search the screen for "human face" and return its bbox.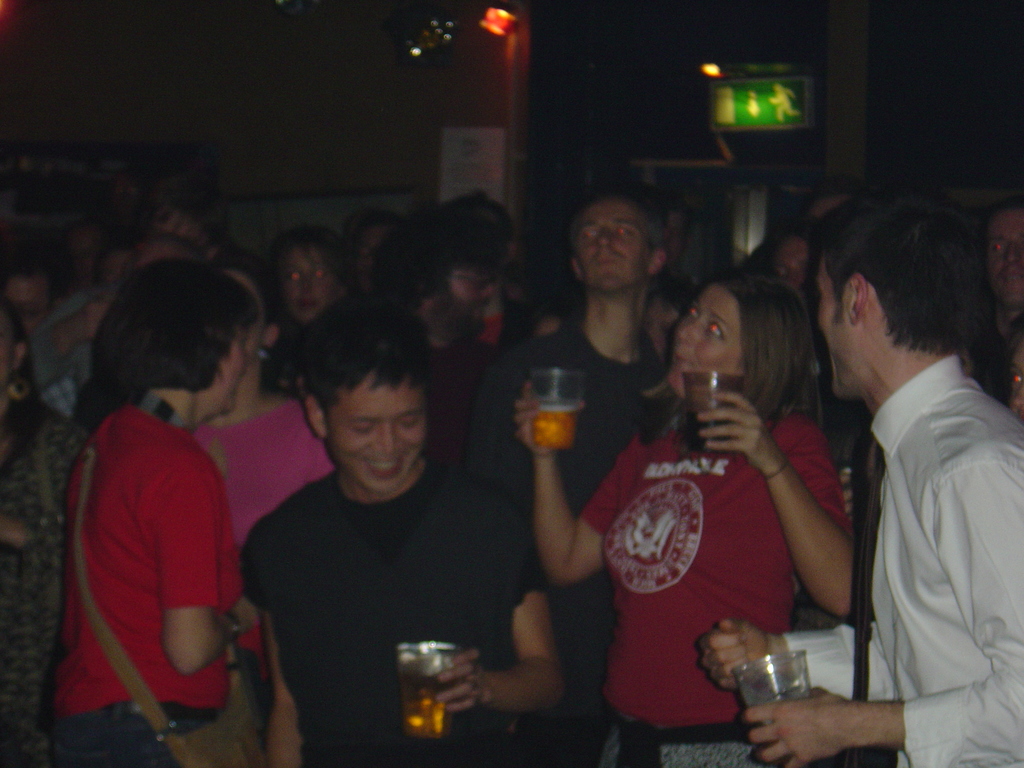
Found: (x1=324, y1=372, x2=428, y2=495).
